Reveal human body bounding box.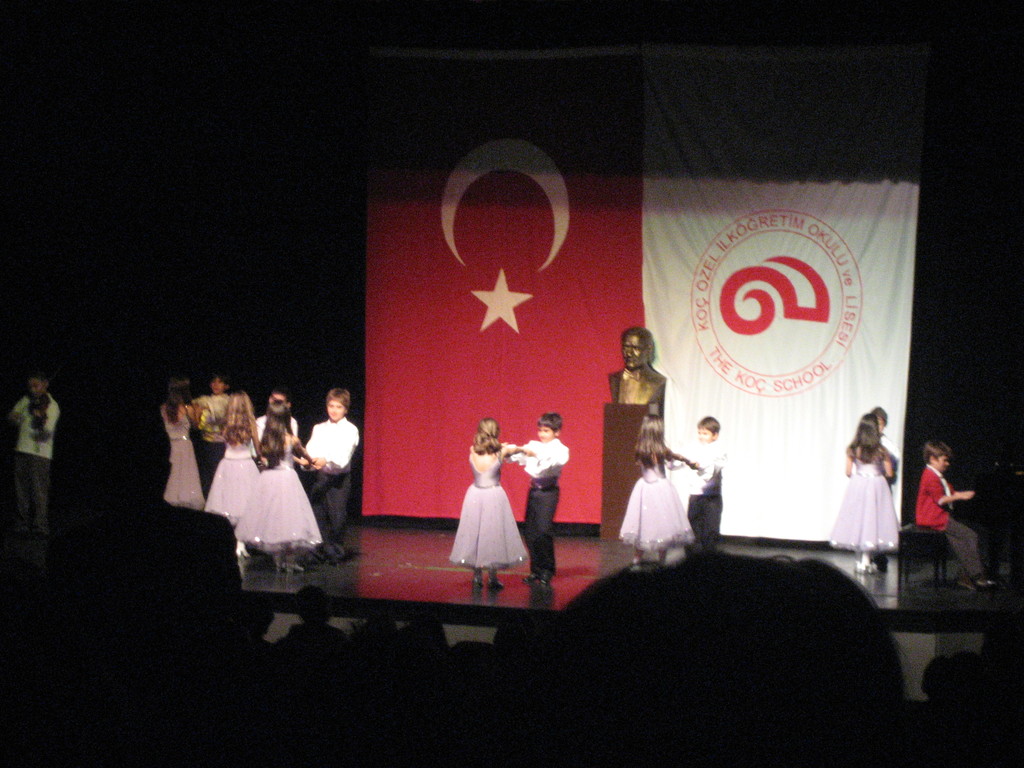
Revealed: [left=228, top=398, right=318, bottom=577].
